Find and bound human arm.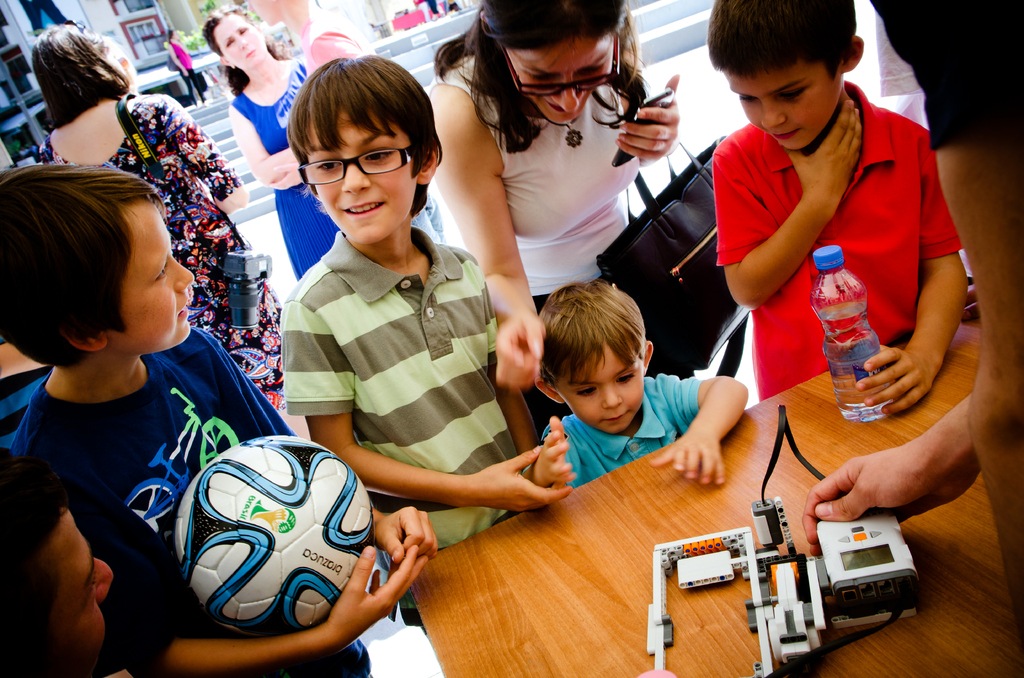
Bound: crop(798, 389, 984, 559).
